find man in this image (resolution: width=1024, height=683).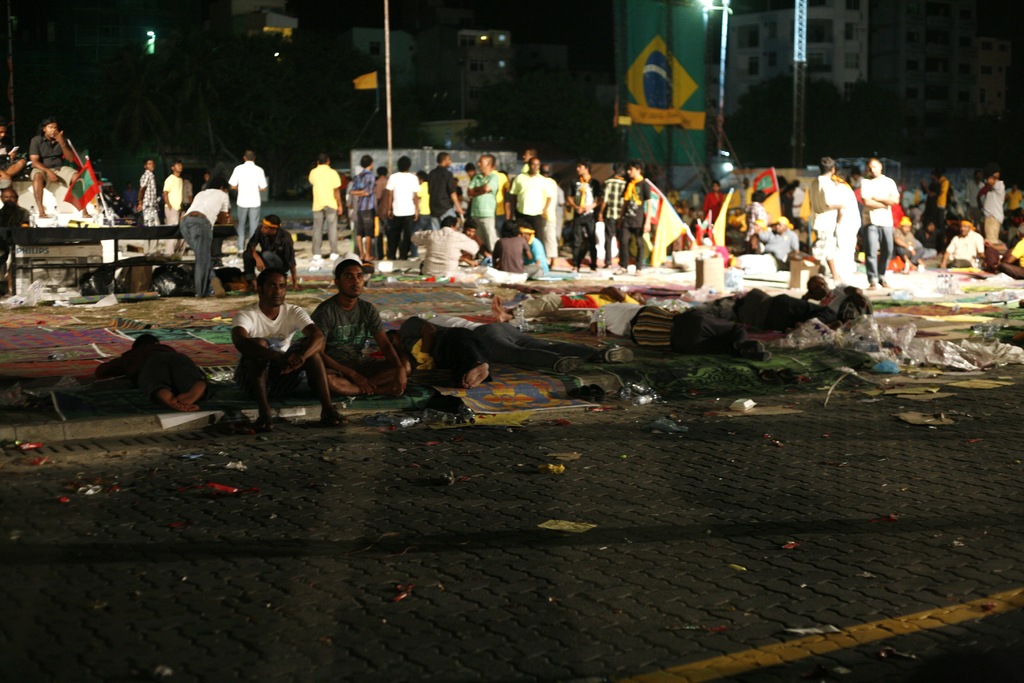
box(982, 167, 1003, 205).
